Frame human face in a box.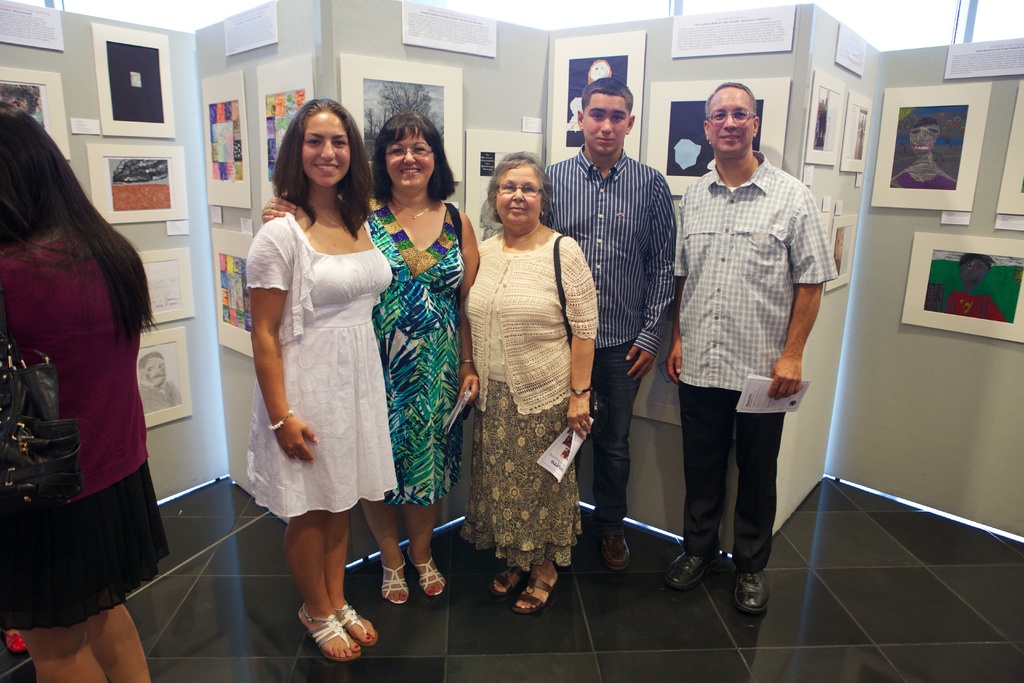
pyautogui.locateOnScreen(301, 112, 351, 188).
